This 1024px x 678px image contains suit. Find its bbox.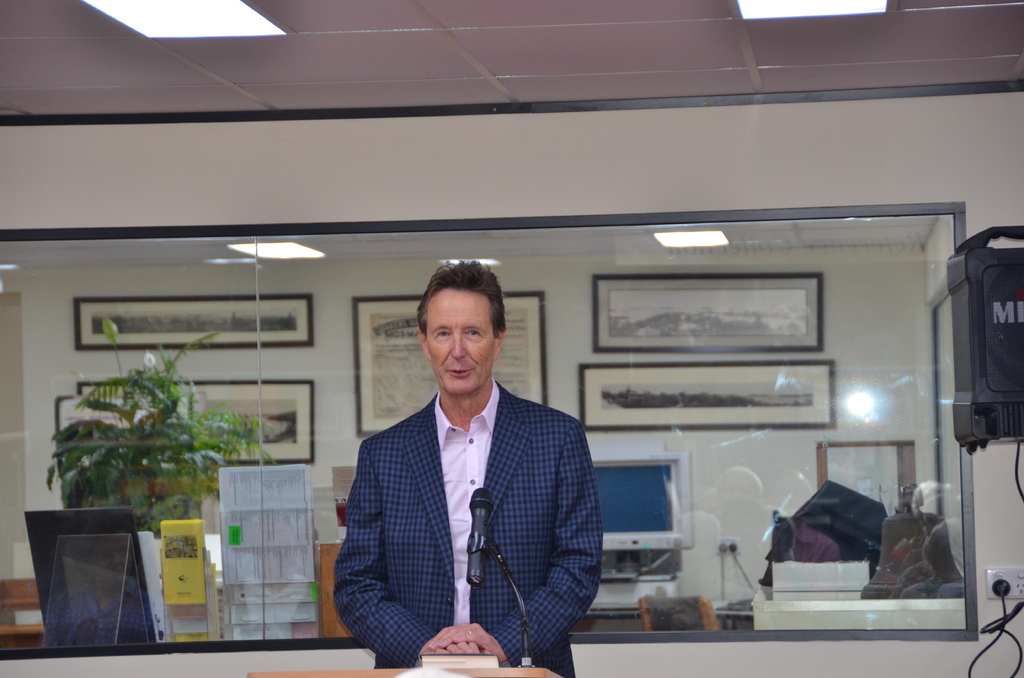
bbox(339, 286, 594, 677).
